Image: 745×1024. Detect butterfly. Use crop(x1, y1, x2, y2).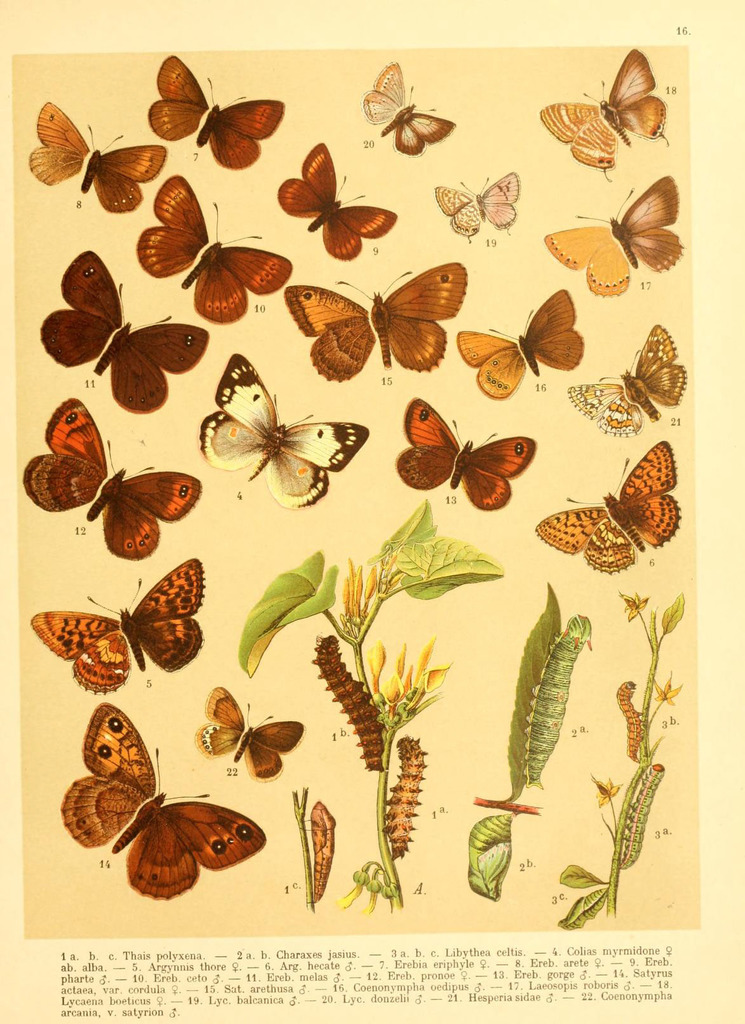
crop(540, 43, 671, 185).
